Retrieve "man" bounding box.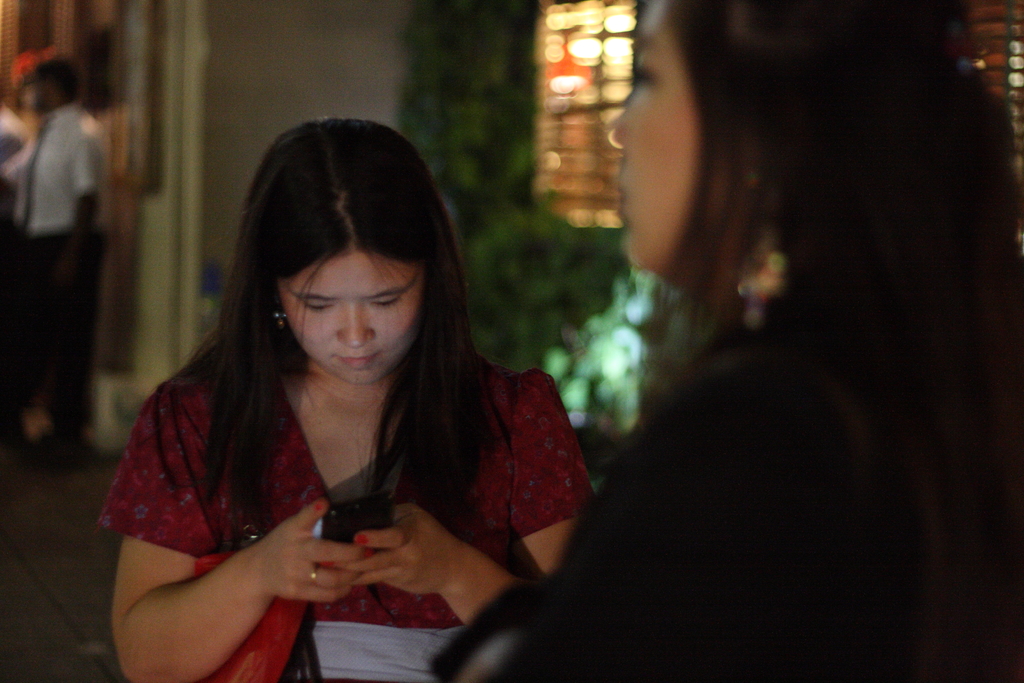
Bounding box: (8, 55, 112, 420).
